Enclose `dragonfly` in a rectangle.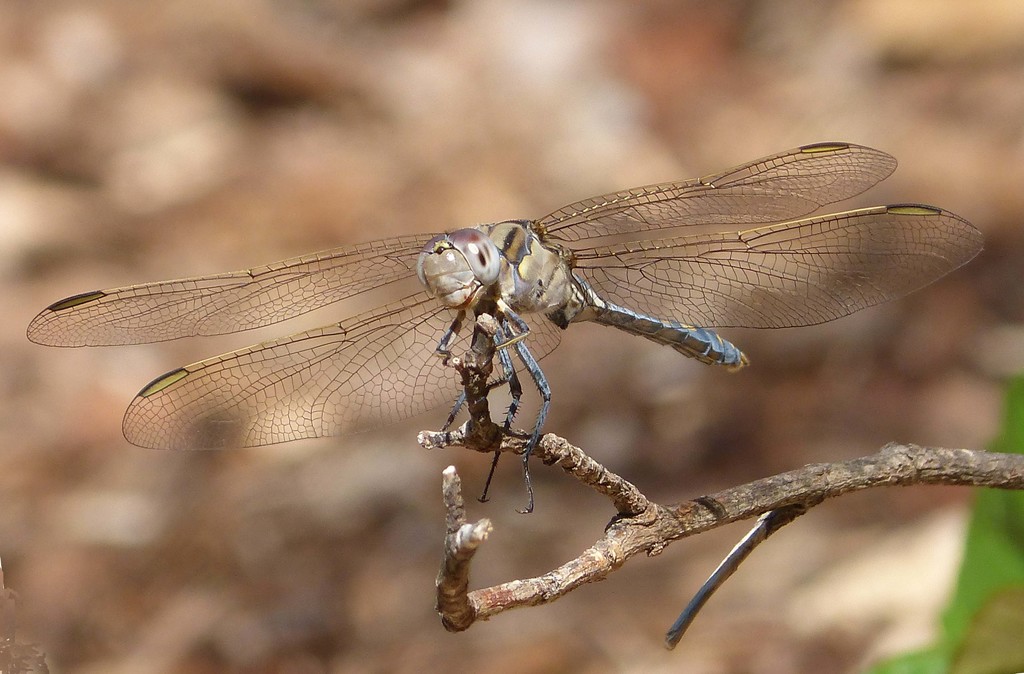
[left=24, top=141, right=983, bottom=515].
